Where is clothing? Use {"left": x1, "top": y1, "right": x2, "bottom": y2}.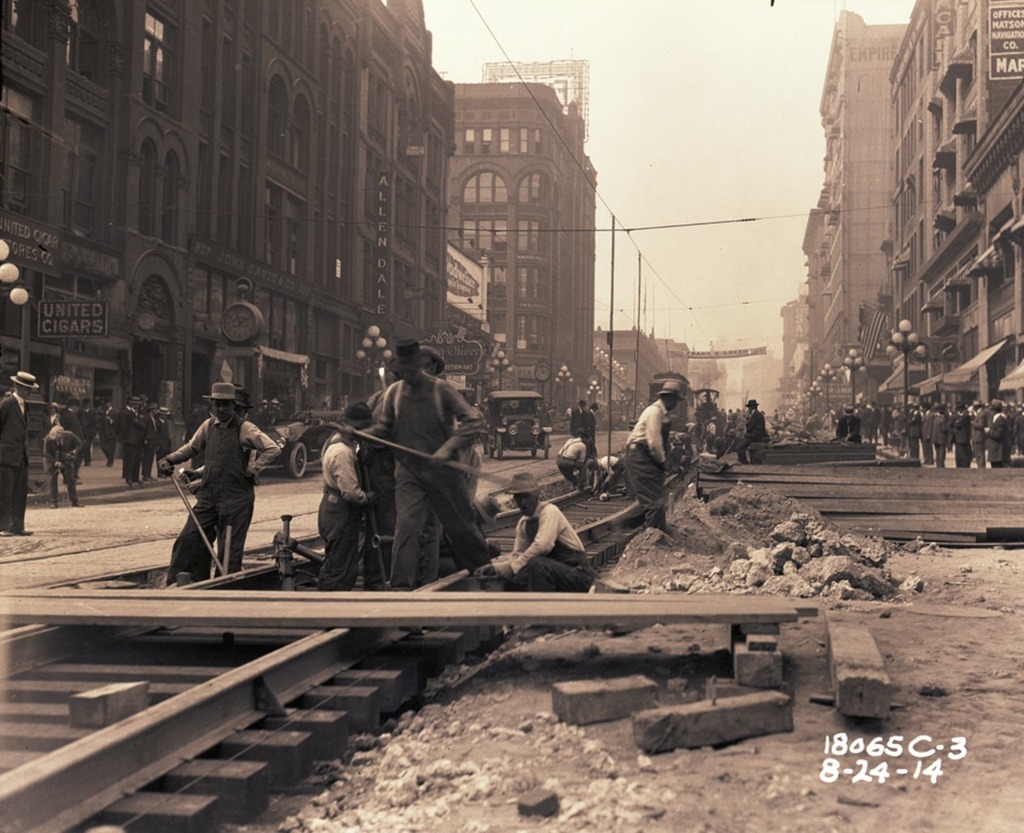
{"left": 567, "top": 399, "right": 582, "bottom": 429}.
